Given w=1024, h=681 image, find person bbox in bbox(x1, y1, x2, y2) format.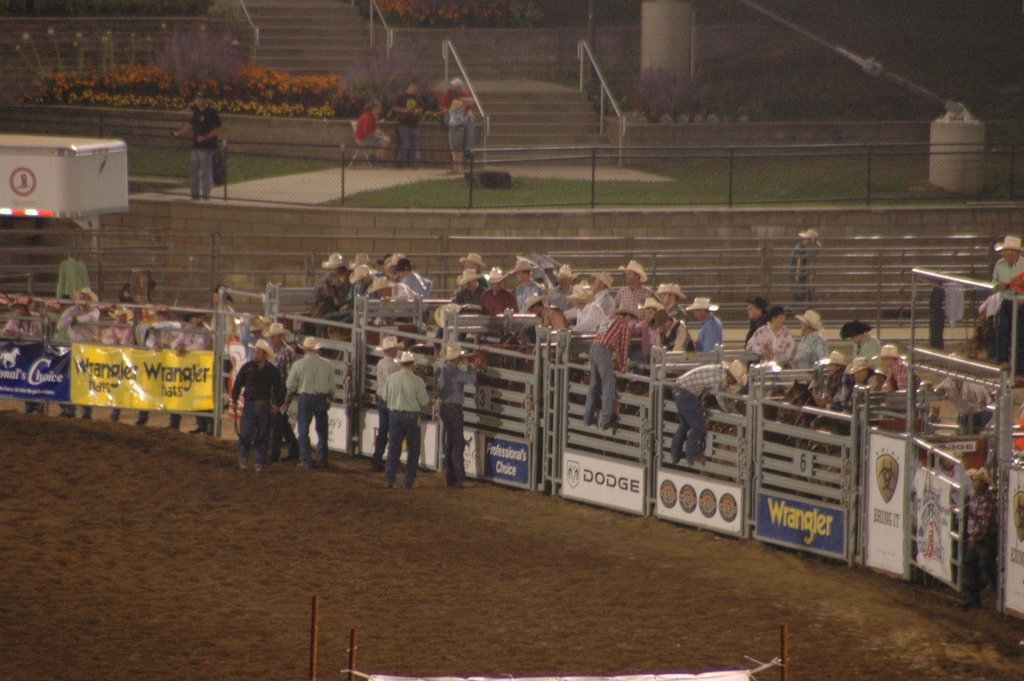
bbox(884, 343, 923, 391).
